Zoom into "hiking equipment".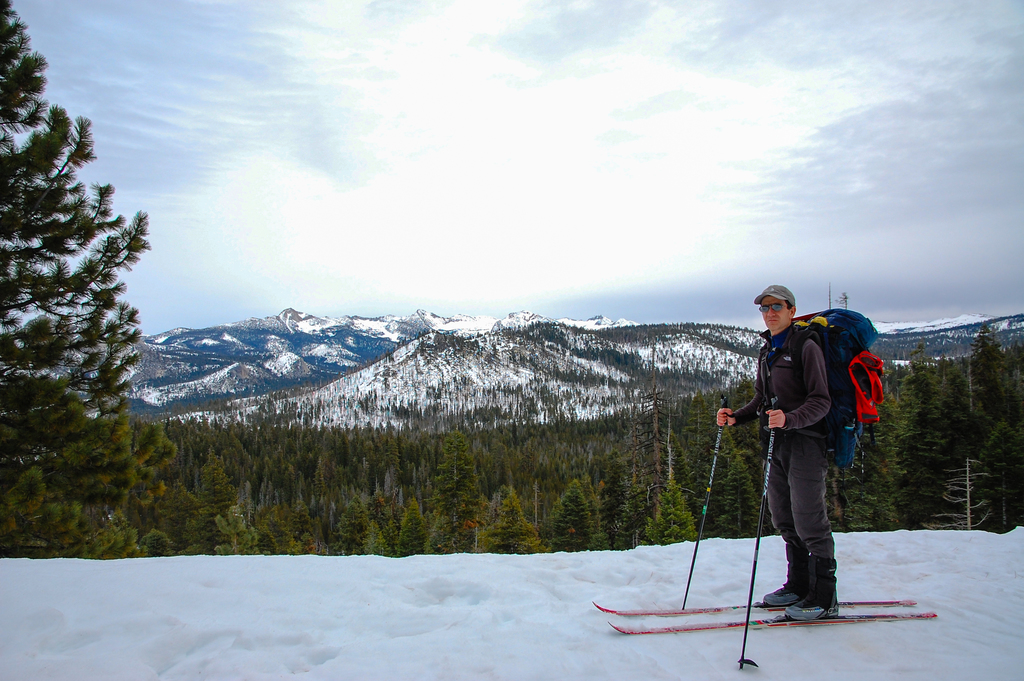
Zoom target: box(743, 391, 775, 675).
